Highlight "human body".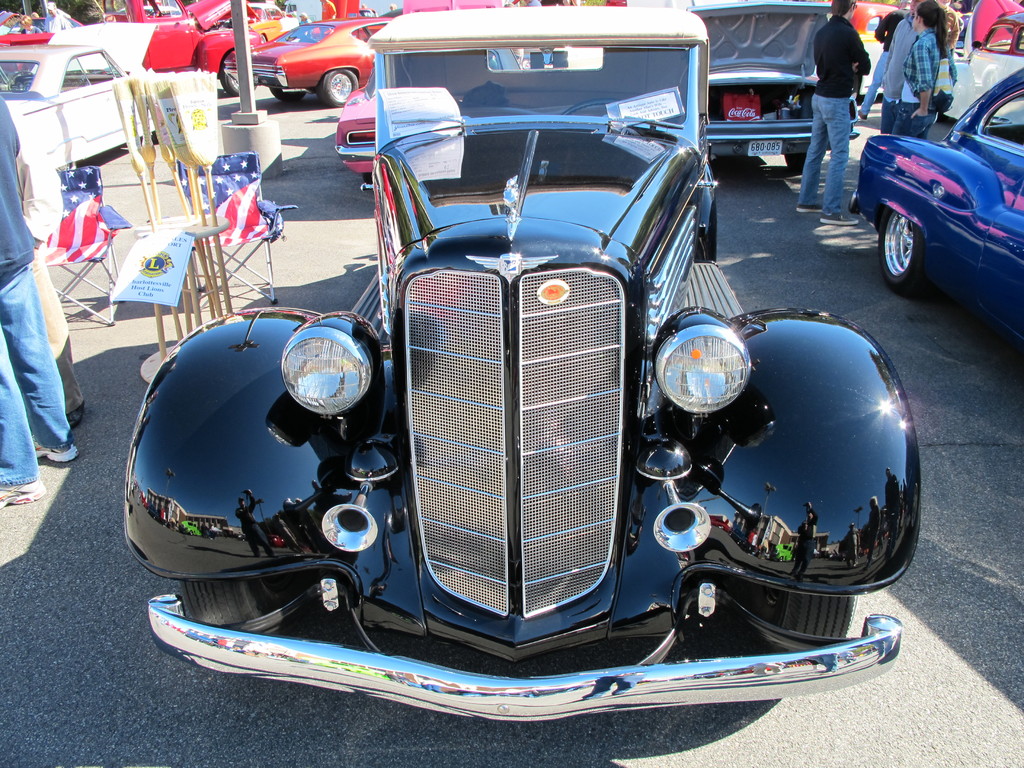
Highlighted region: (858, 9, 907, 118).
